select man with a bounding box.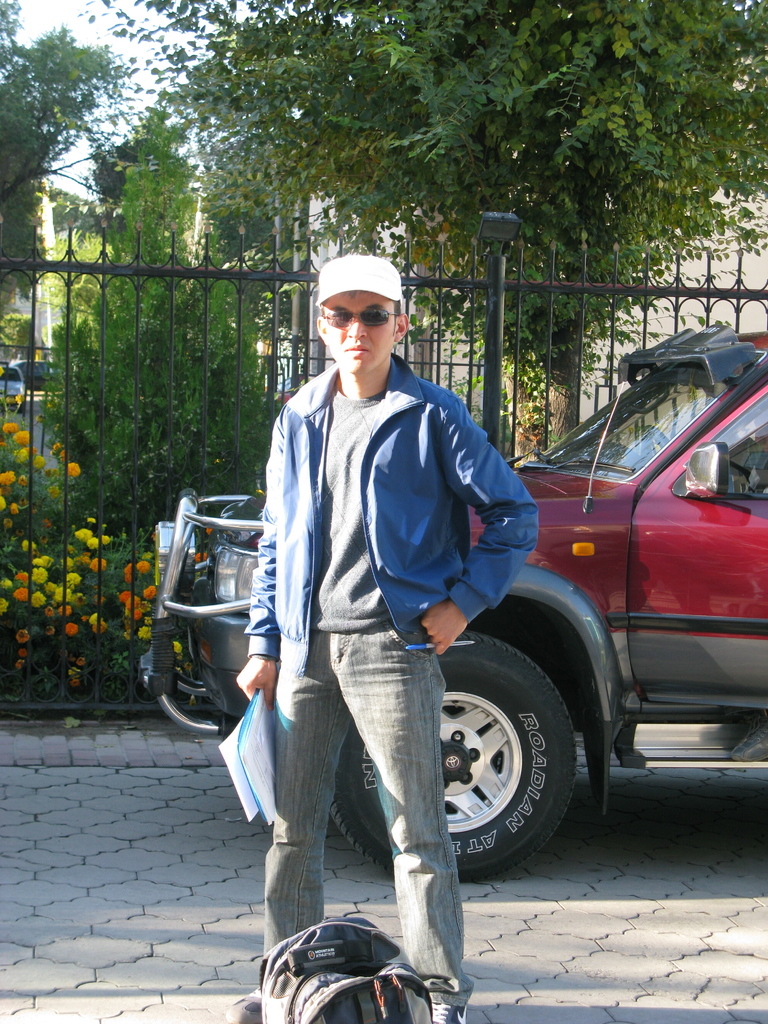
pyautogui.locateOnScreen(246, 234, 573, 961).
